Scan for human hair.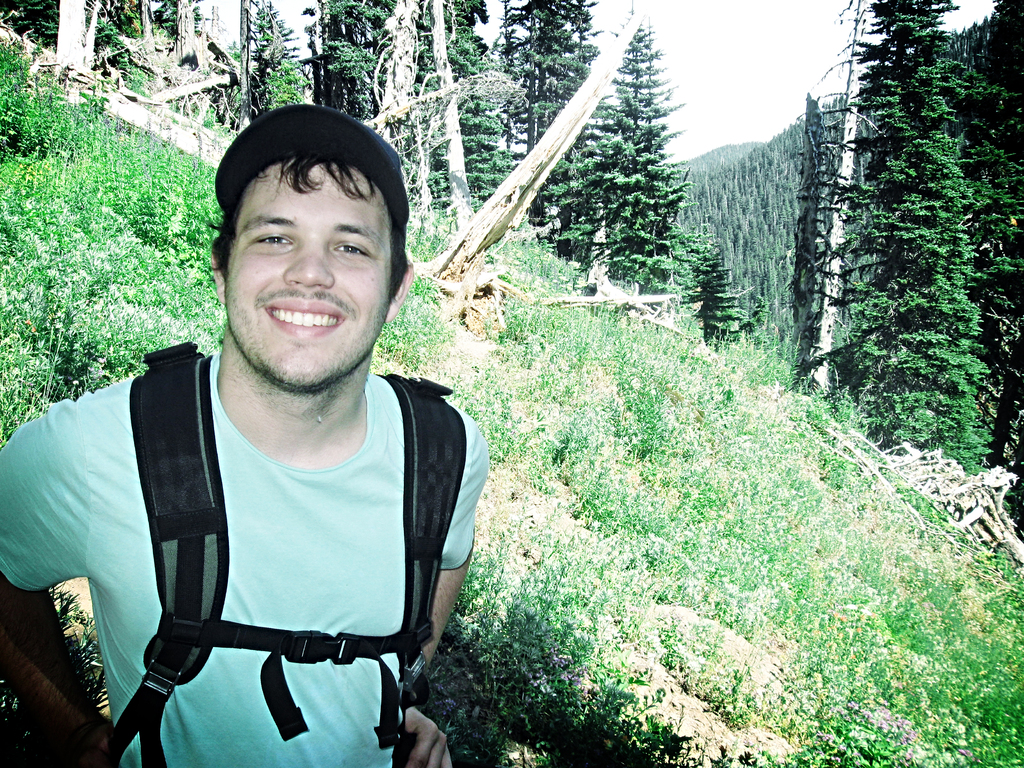
Scan result: crop(210, 136, 410, 281).
